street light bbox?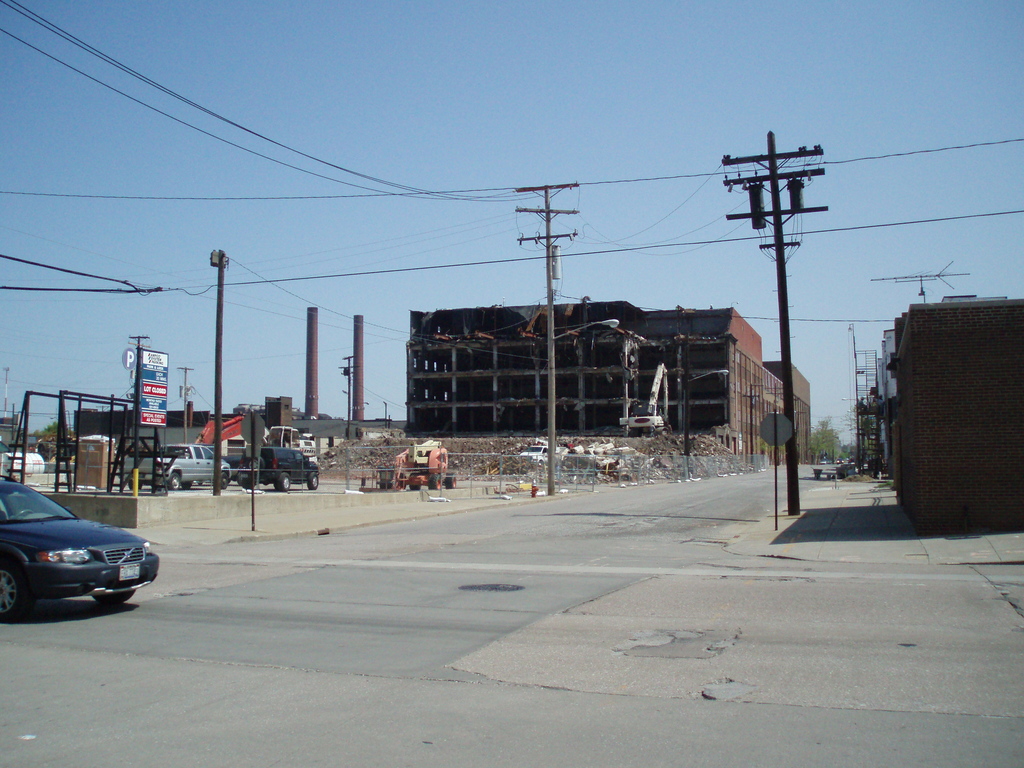
left=797, top=420, right=819, bottom=431
